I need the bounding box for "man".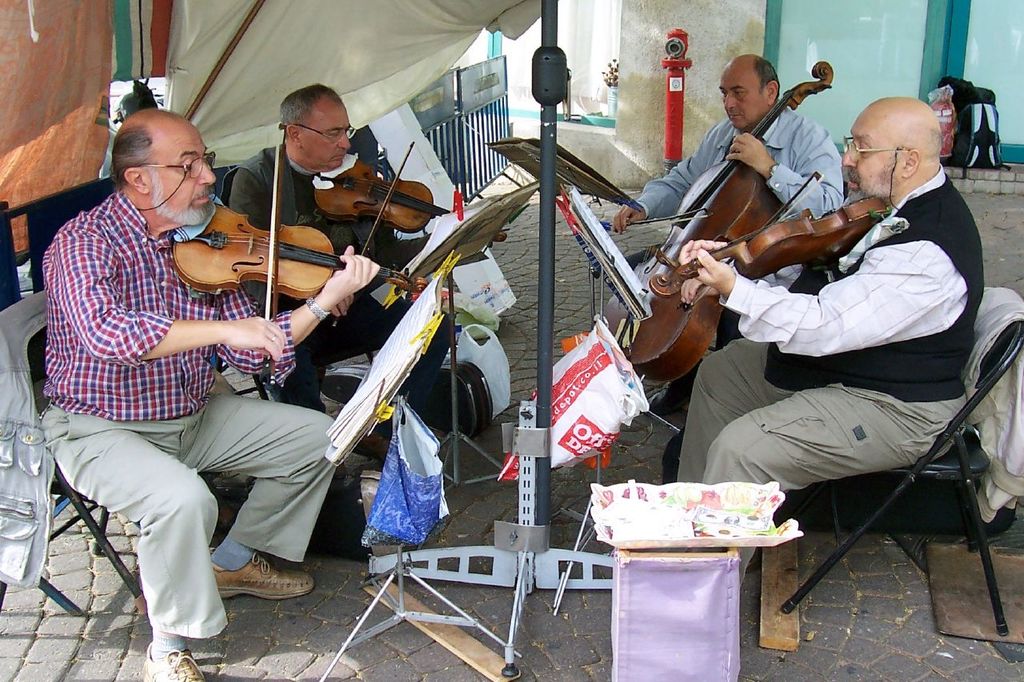
Here it is: bbox=[609, 48, 842, 405].
